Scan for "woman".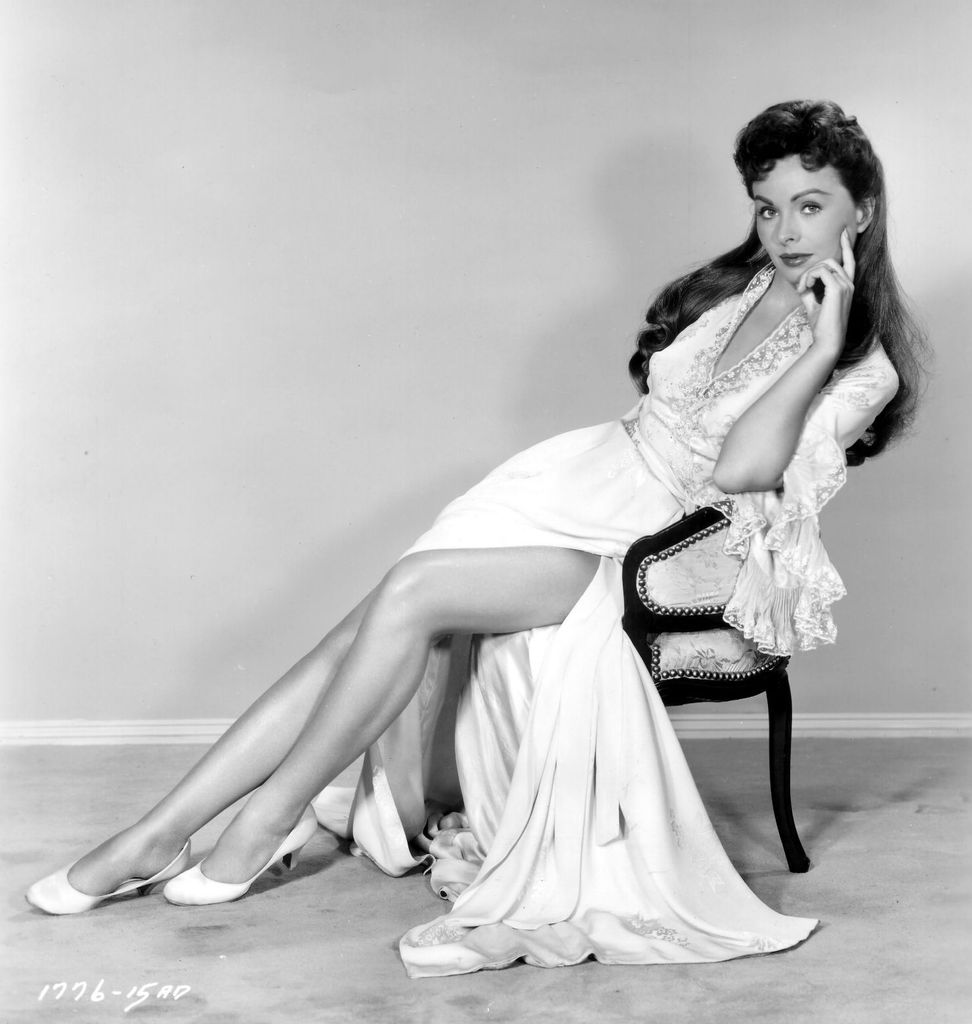
Scan result: (left=12, top=91, right=942, bottom=988).
